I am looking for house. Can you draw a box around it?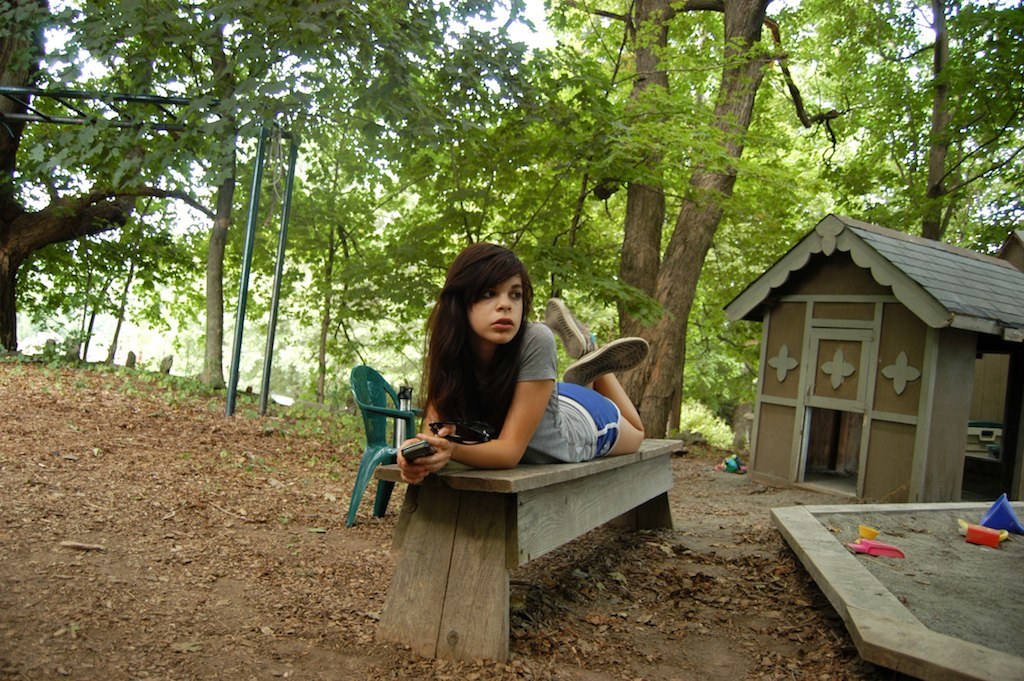
Sure, the bounding box is x1=699 y1=177 x2=1013 y2=529.
